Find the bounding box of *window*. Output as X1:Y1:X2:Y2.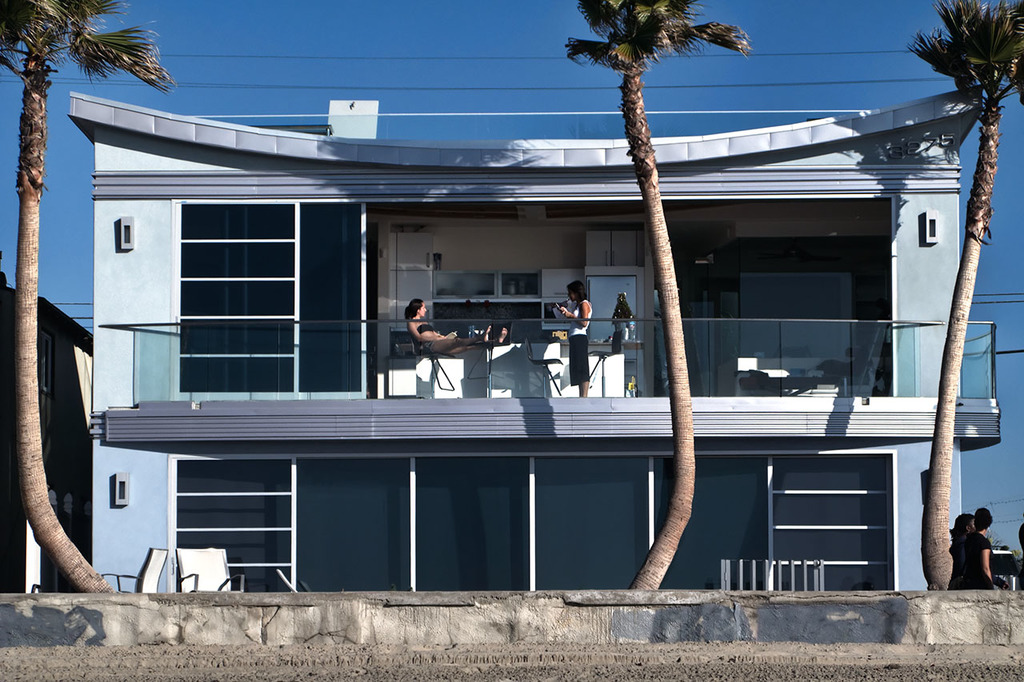
170:193:371:398.
